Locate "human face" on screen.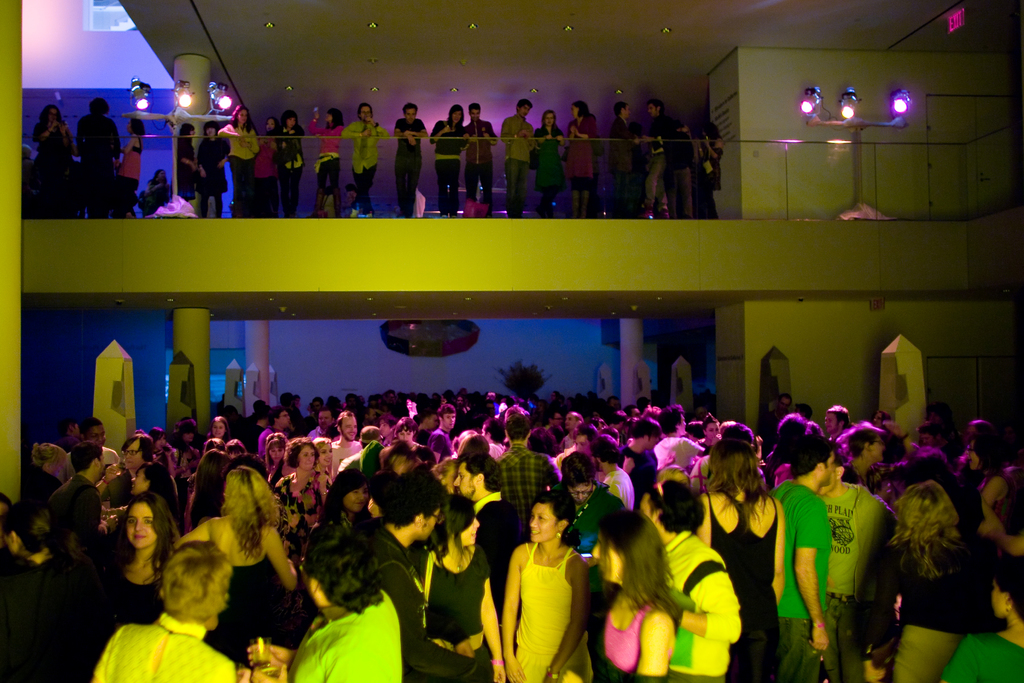
On screen at bbox=[316, 440, 335, 467].
